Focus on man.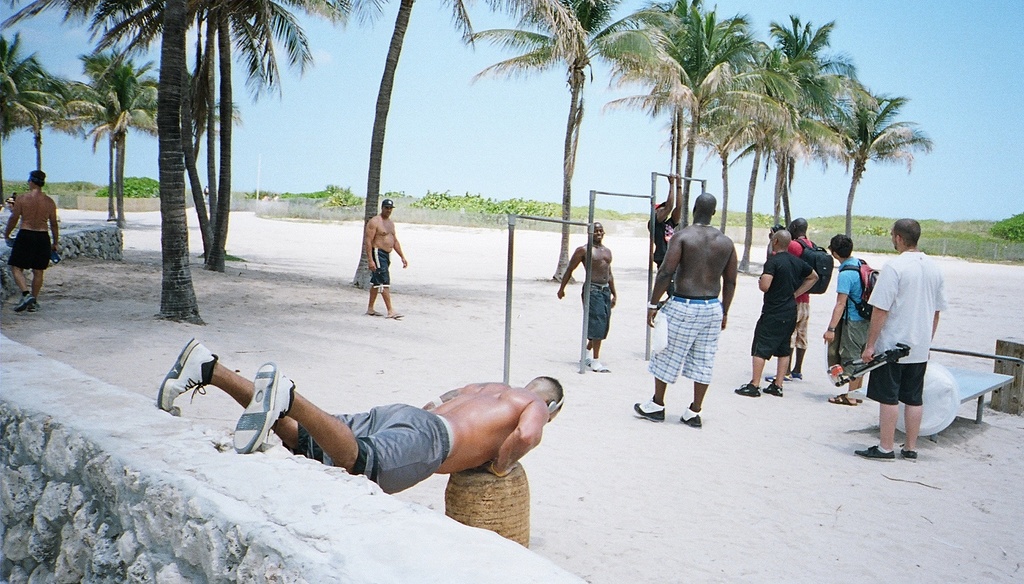
Focused at x1=4, y1=167, x2=61, y2=314.
